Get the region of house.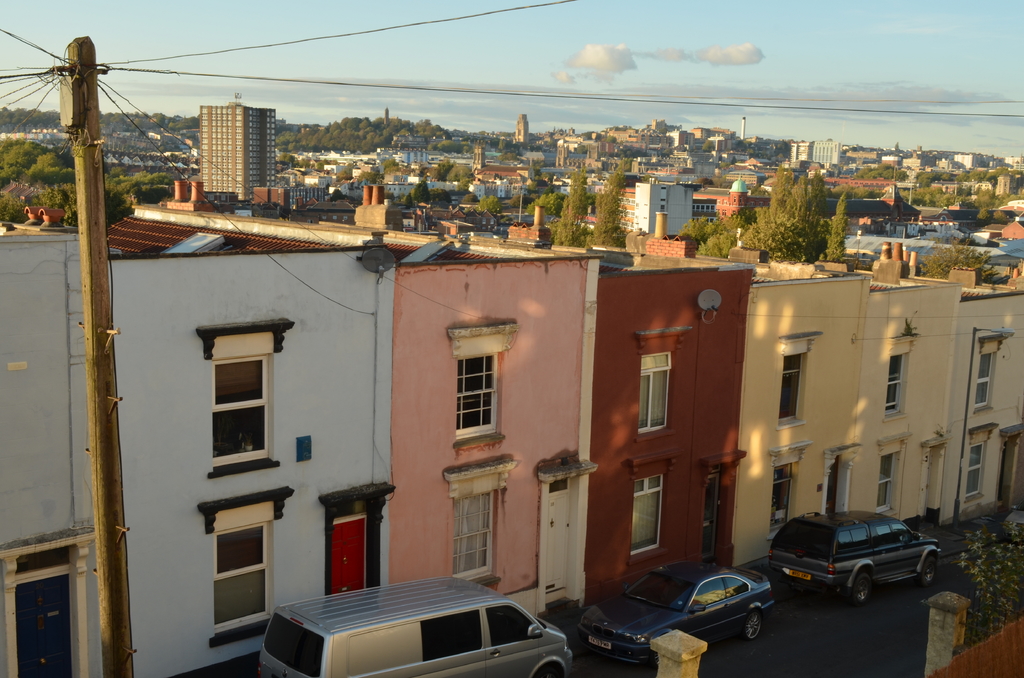
301, 214, 761, 615.
